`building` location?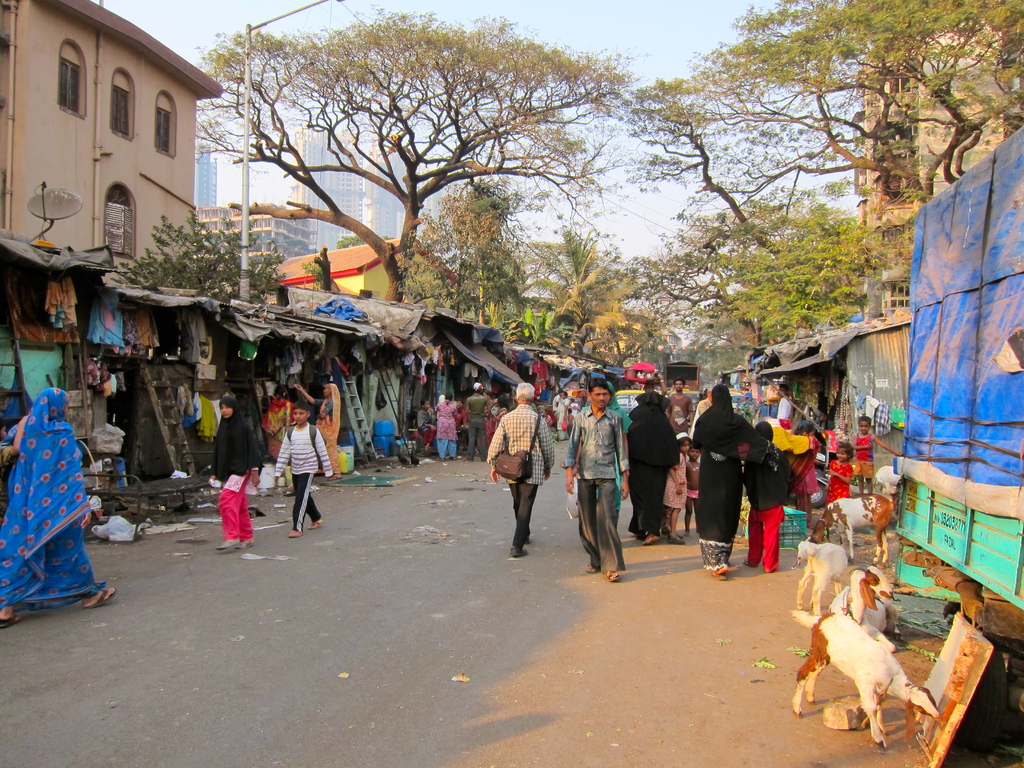
[left=0, top=0, right=221, bottom=289]
